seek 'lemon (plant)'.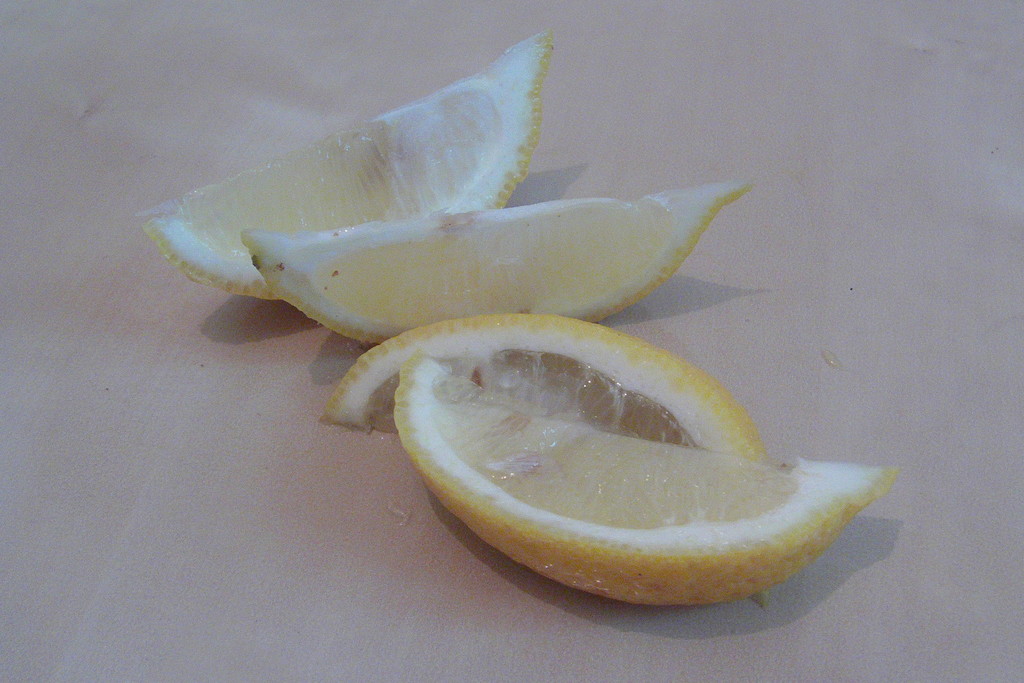
400/361/901/609.
